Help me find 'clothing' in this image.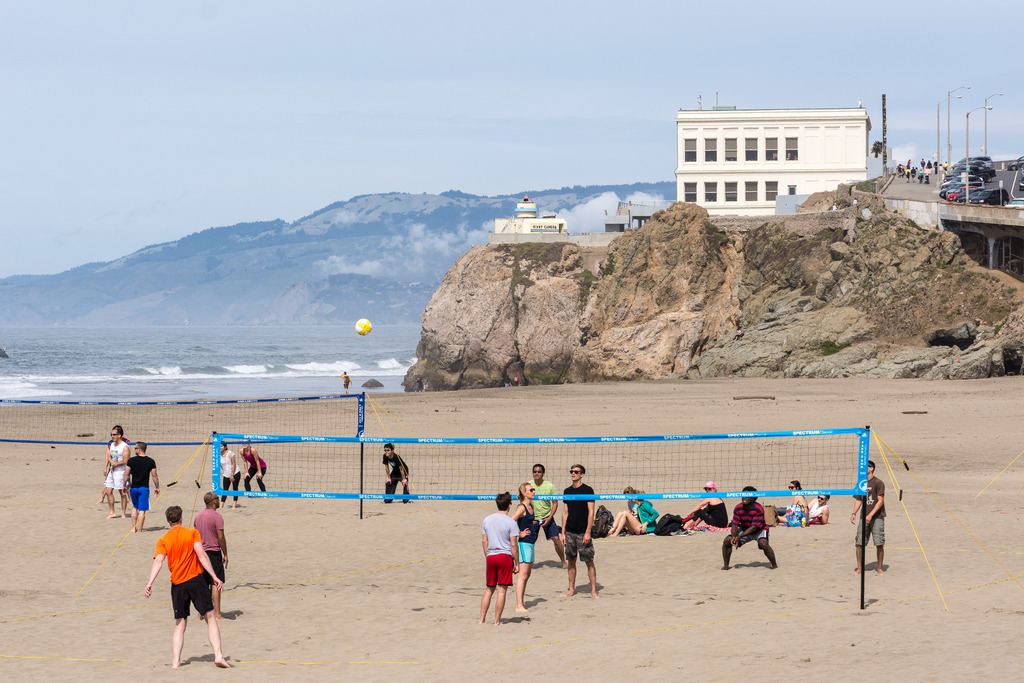
Found it: Rect(780, 502, 808, 525).
